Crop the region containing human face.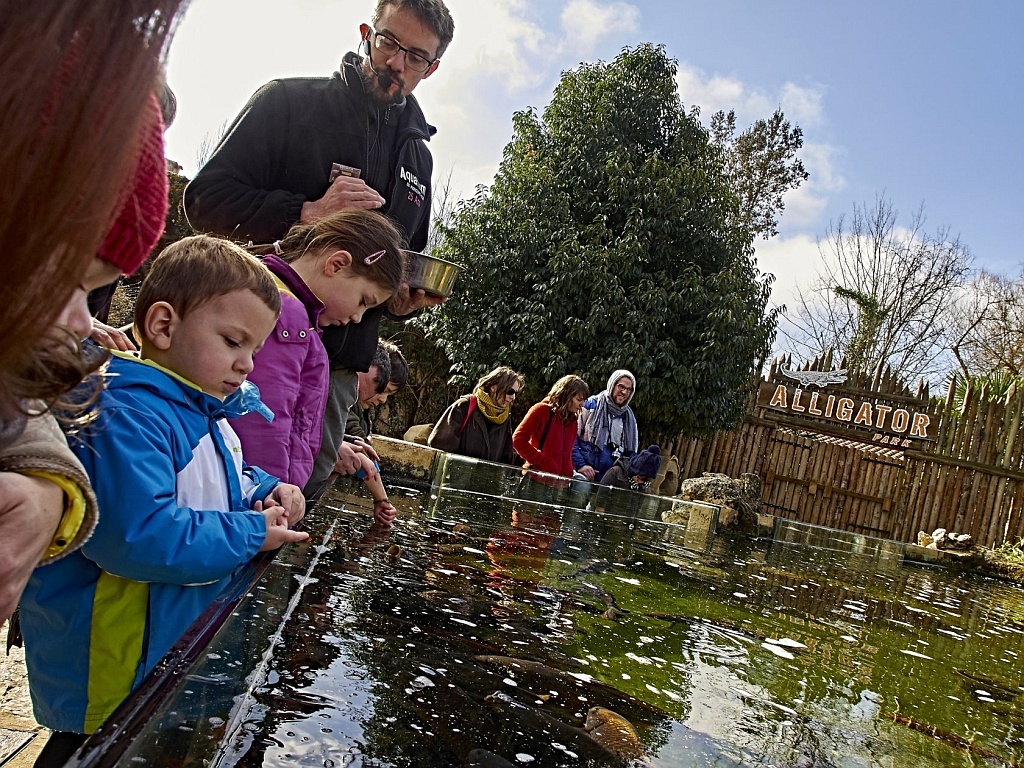
Crop region: 3, 240, 125, 360.
